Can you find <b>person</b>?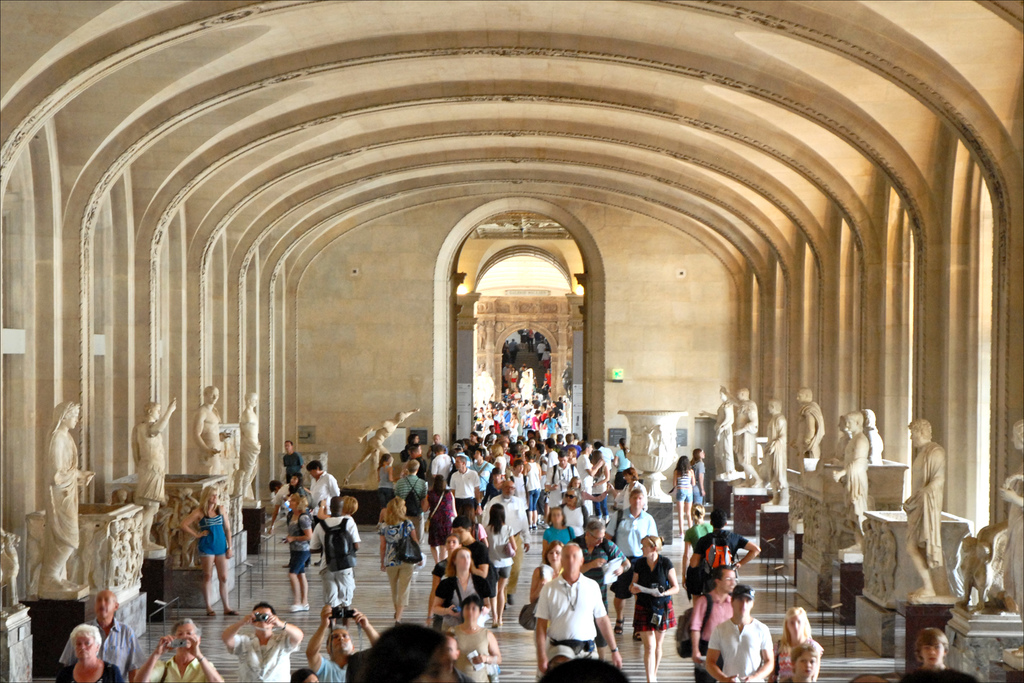
Yes, bounding box: bbox(568, 520, 636, 622).
